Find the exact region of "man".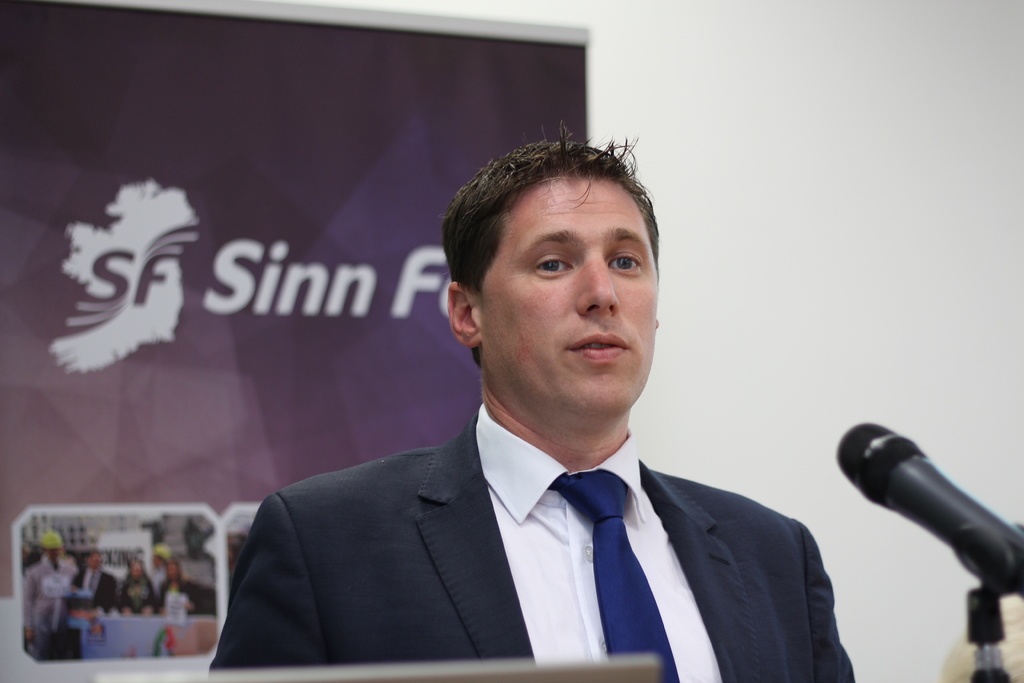
Exact region: 194,165,852,660.
